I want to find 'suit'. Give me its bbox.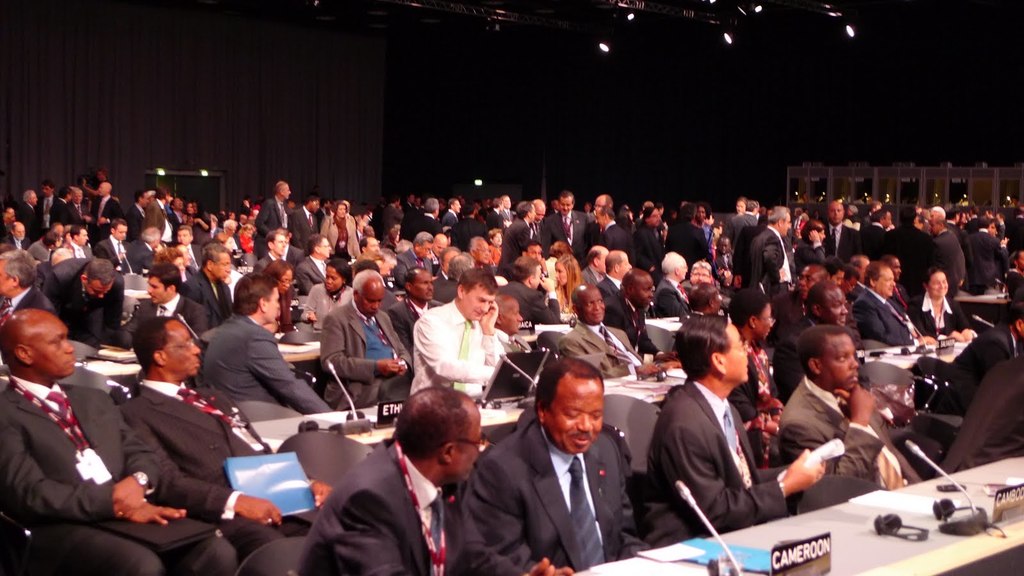
(926,319,1016,413).
